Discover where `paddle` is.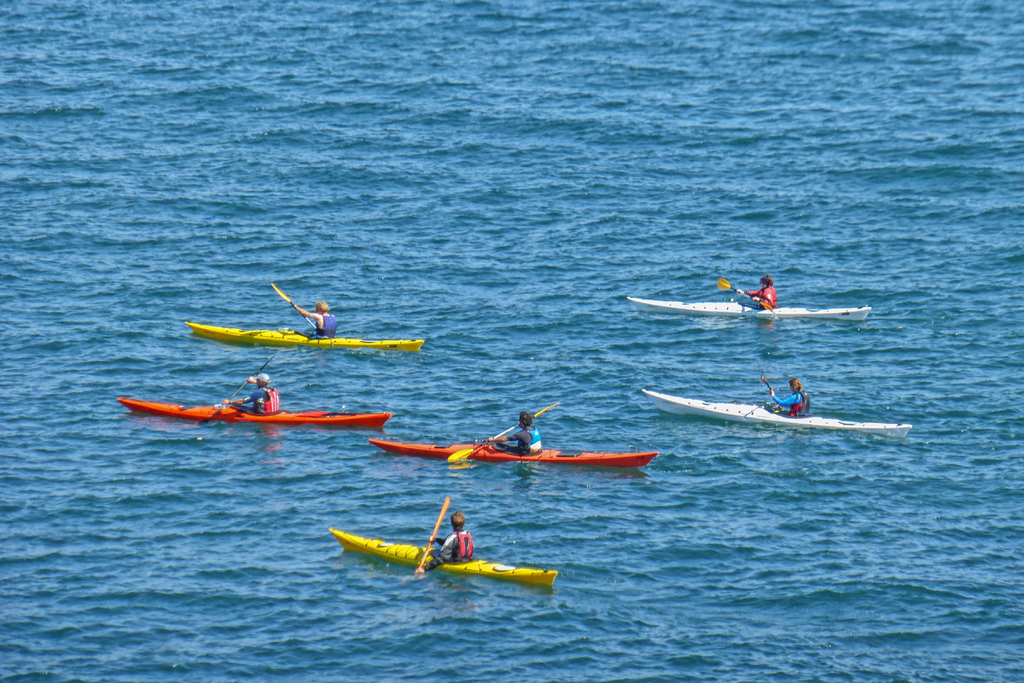
Discovered at <box>430,398,553,462</box>.
